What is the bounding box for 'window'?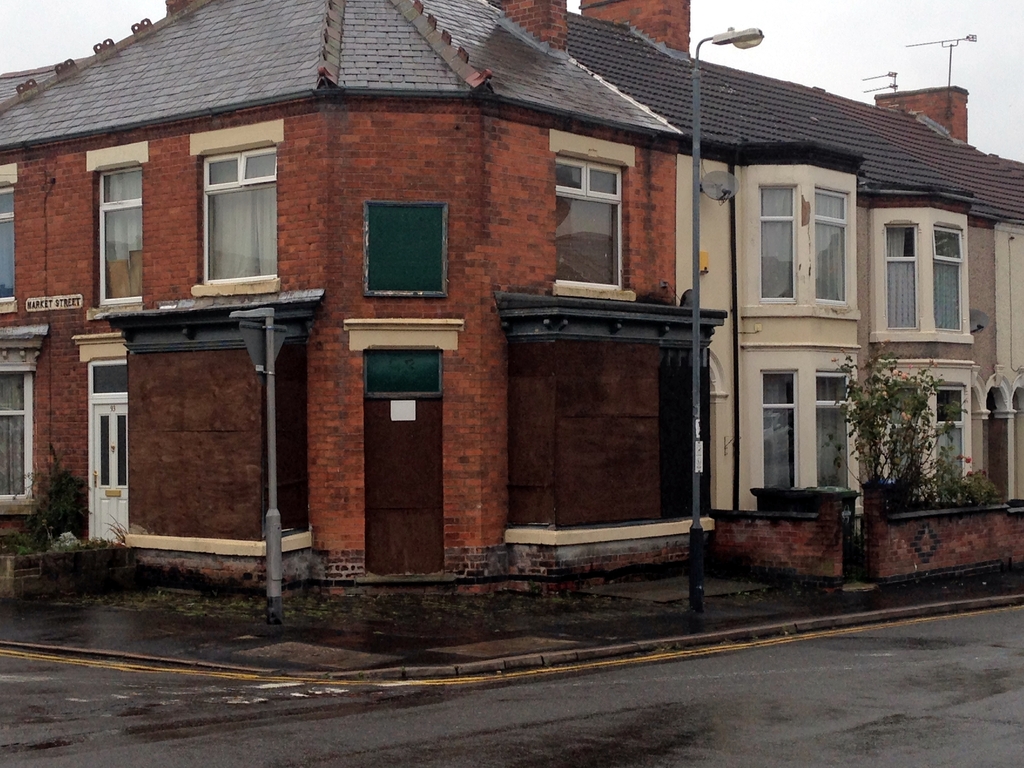
x1=762, y1=367, x2=796, y2=497.
